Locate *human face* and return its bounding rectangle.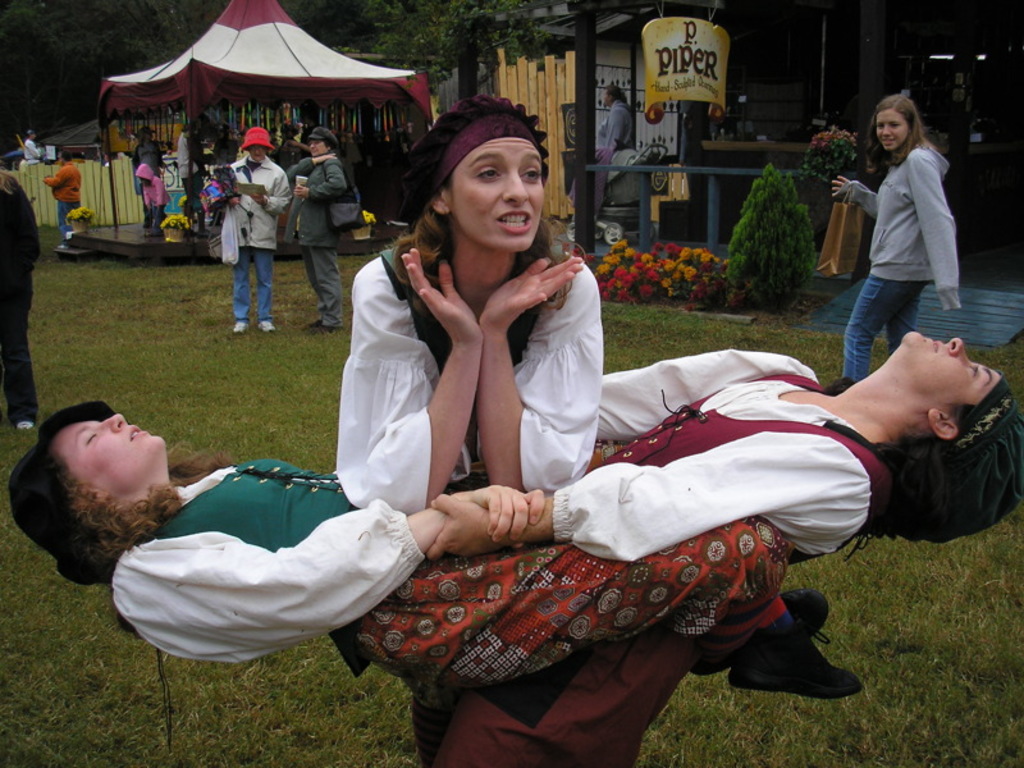
(877, 109, 906, 151).
